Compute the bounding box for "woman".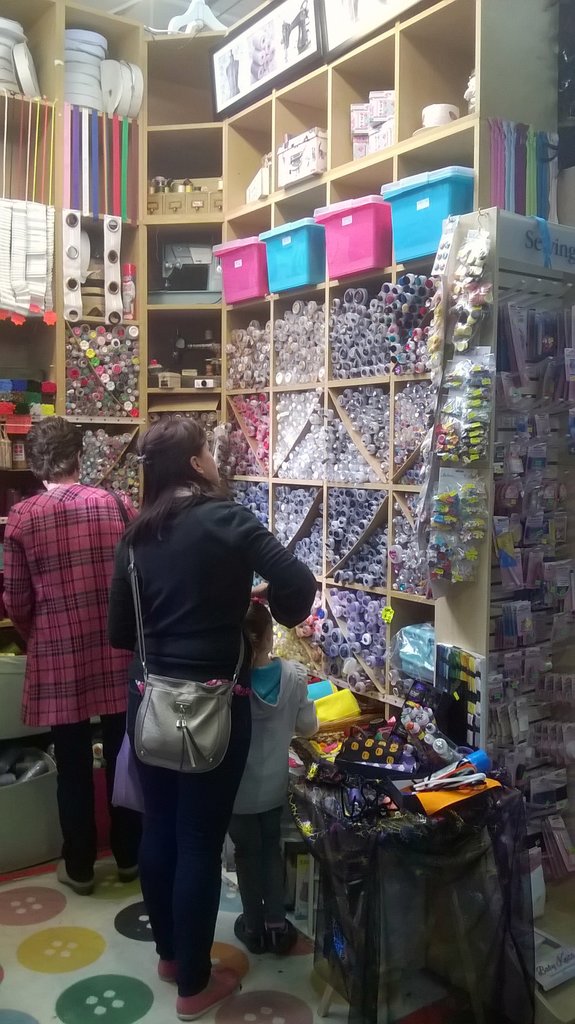
(101, 377, 308, 988).
